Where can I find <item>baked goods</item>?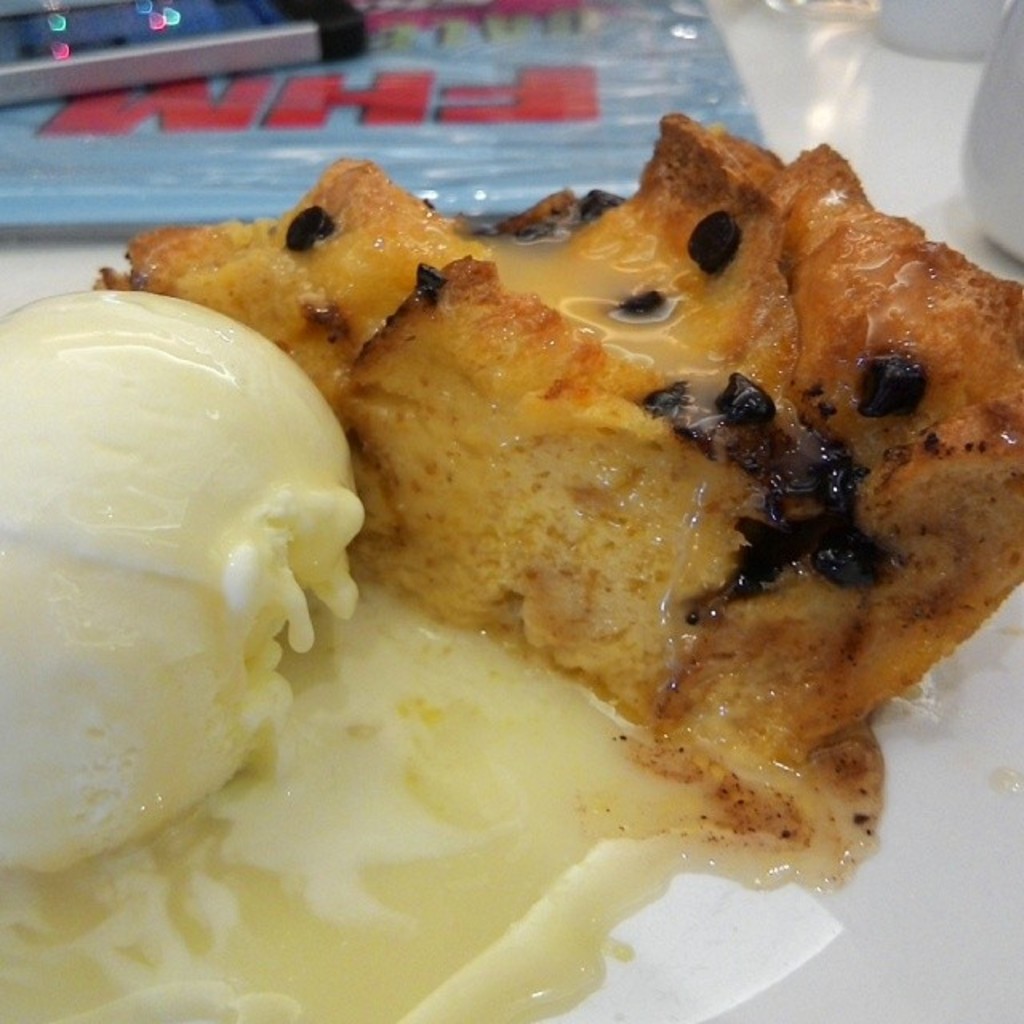
You can find it at 99:114:1022:757.
